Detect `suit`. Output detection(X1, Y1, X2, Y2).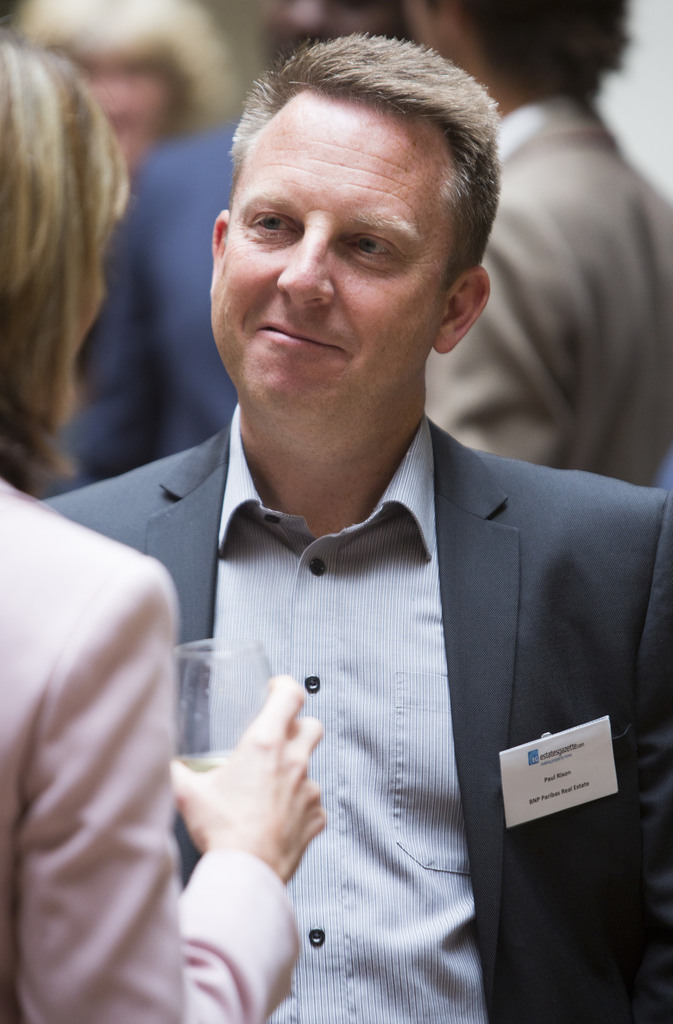
detection(0, 469, 301, 1023).
